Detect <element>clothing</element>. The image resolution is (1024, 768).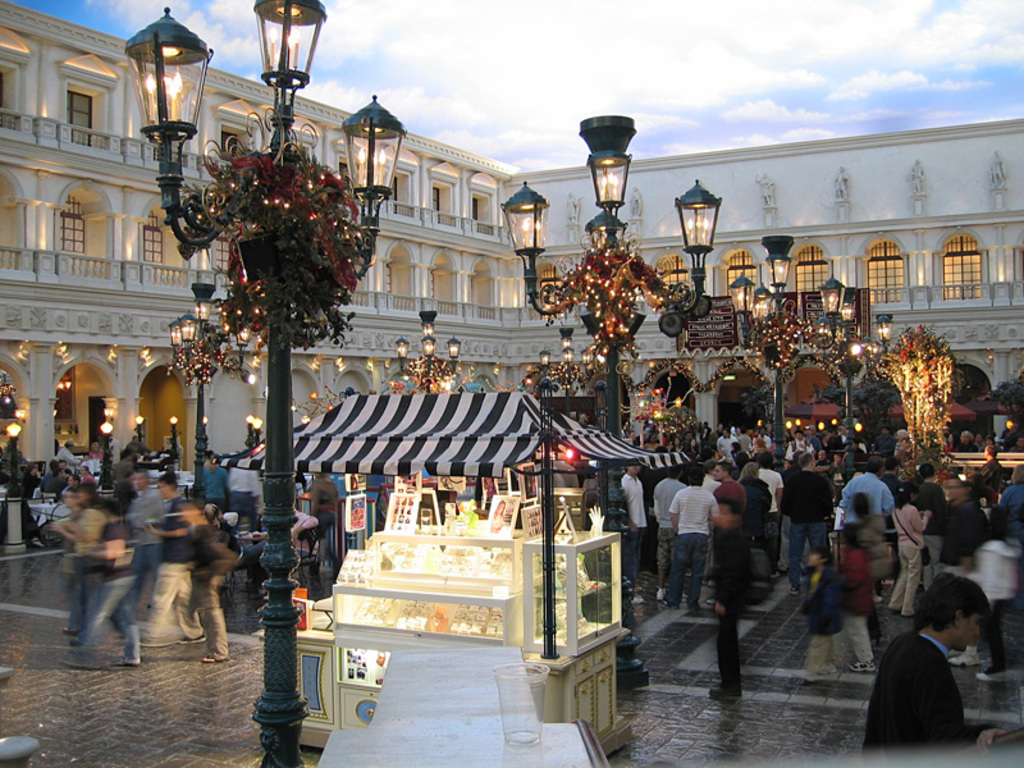
l=982, t=460, r=1006, b=499.
